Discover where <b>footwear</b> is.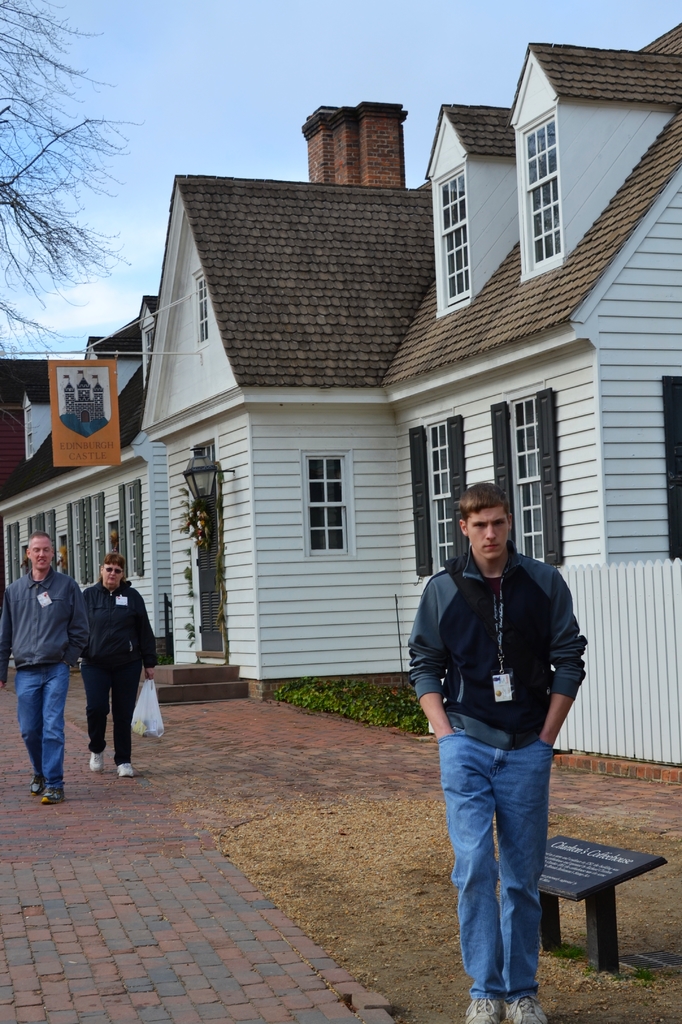
Discovered at box(34, 778, 63, 799).
